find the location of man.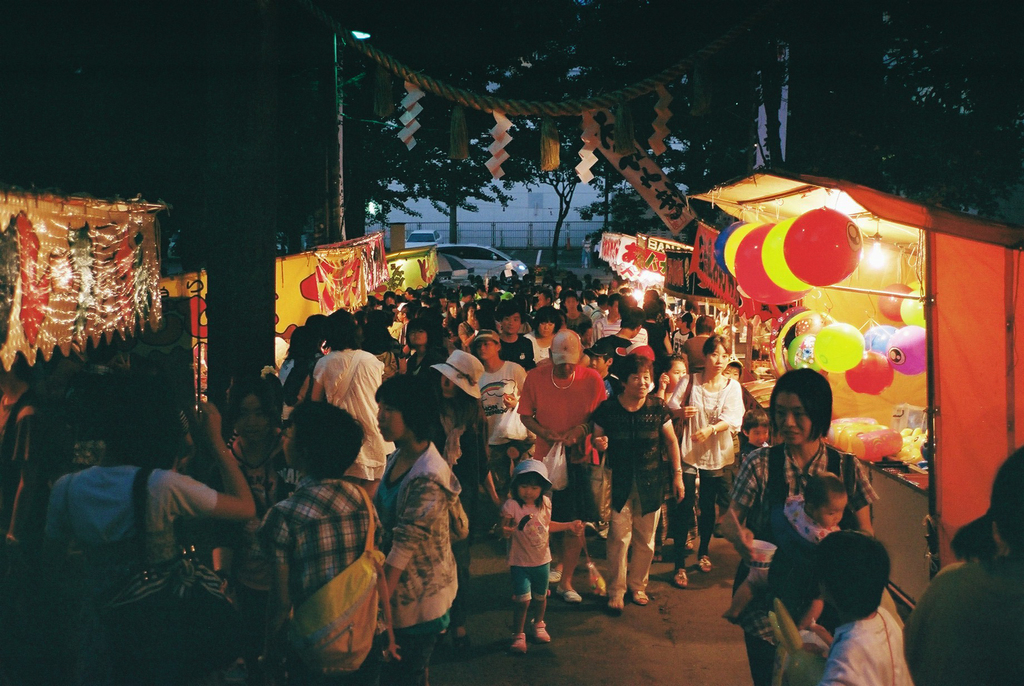
Location: bbox(513, 323, 611, 608).
